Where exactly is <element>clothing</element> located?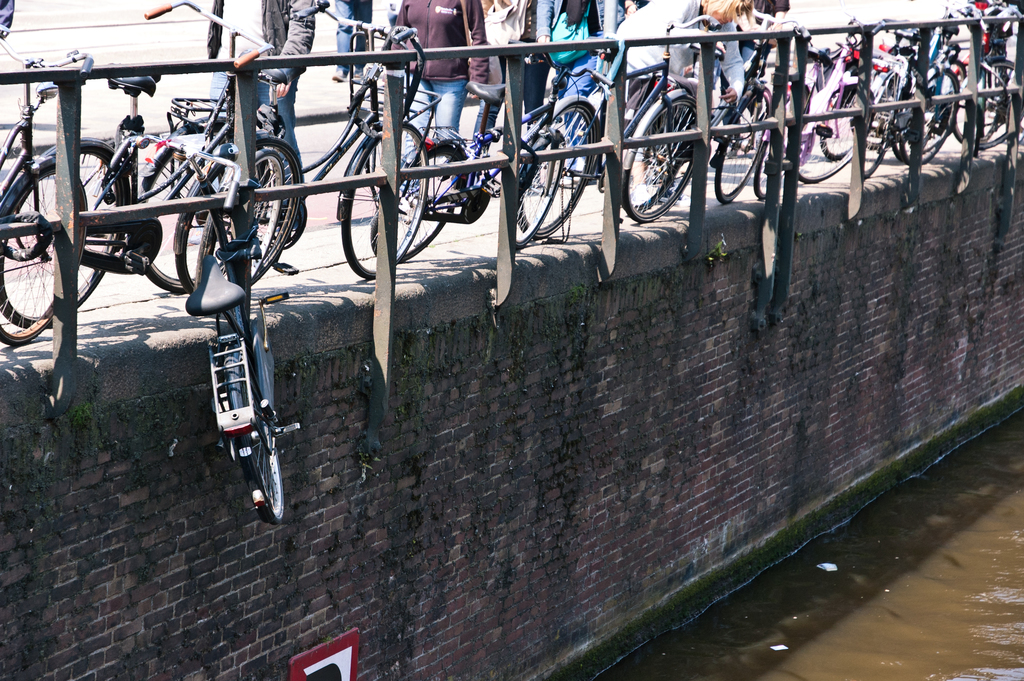
Its bounding box is region(189, 0, 319, 229).
